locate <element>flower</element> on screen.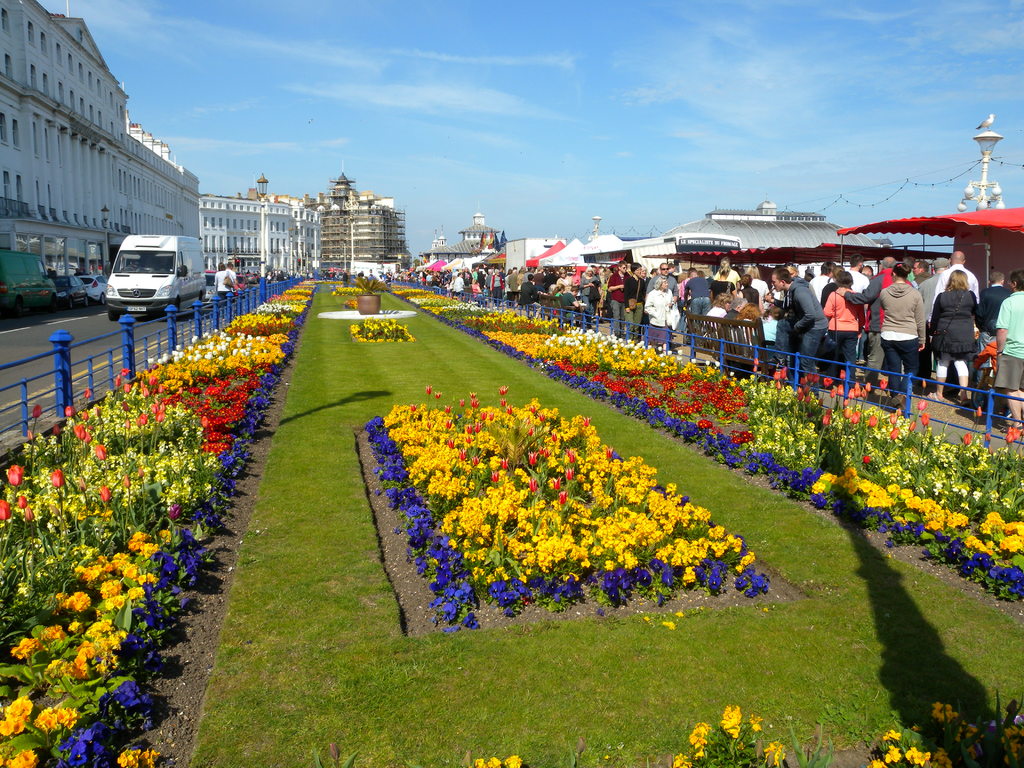
On screen at Rect(933, 703, 955, 723).
